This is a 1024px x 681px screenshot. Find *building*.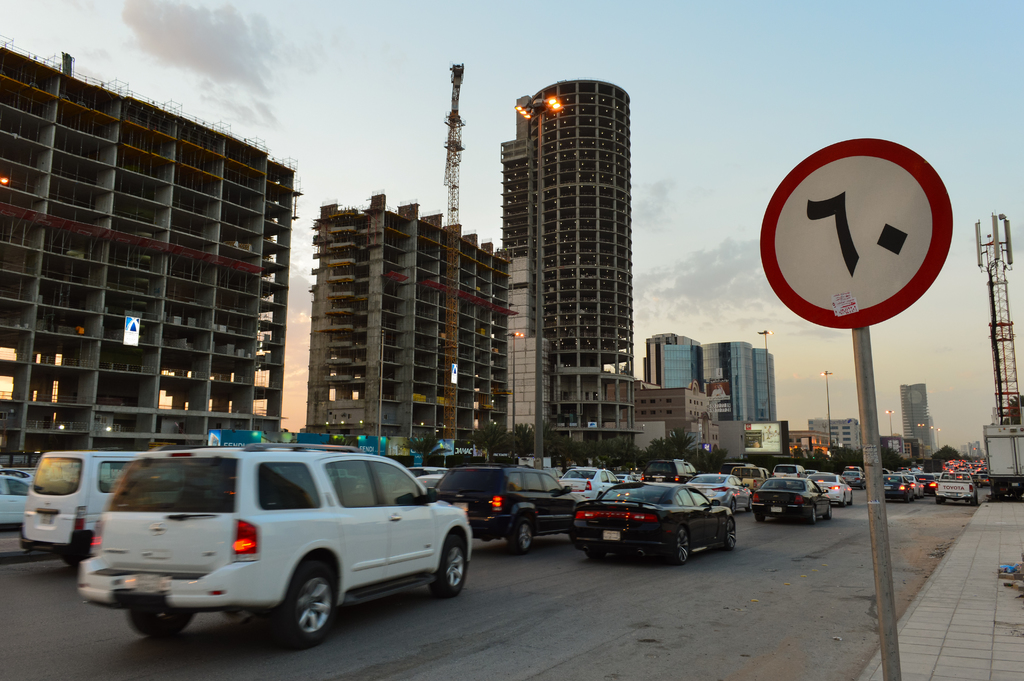
Bounding box: Rect(808, 418, 863, 460).
